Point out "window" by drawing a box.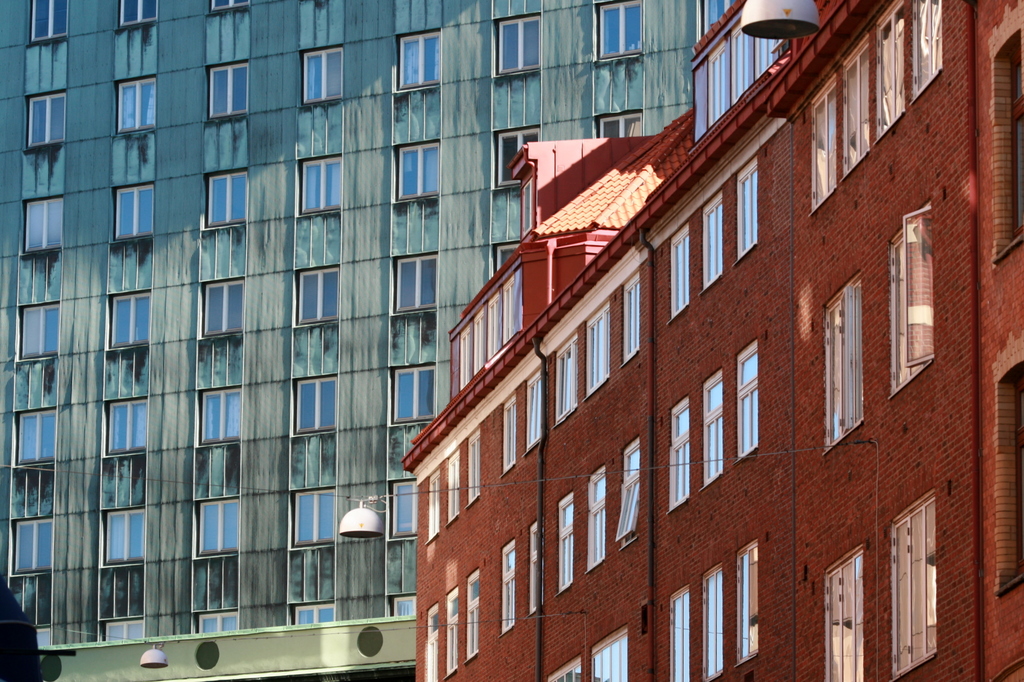
l=390, t=369, r=435, b=420.
